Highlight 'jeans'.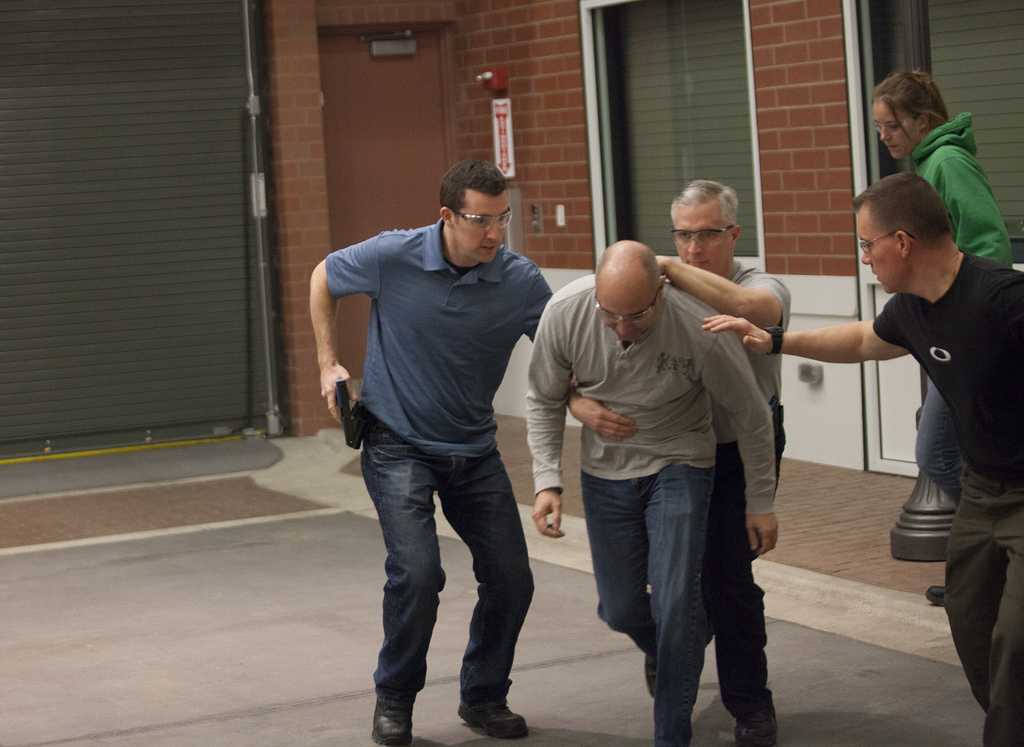
Highlighted region: {"left": 353, "top": 418, "right": 550, "bottom": 723}.
